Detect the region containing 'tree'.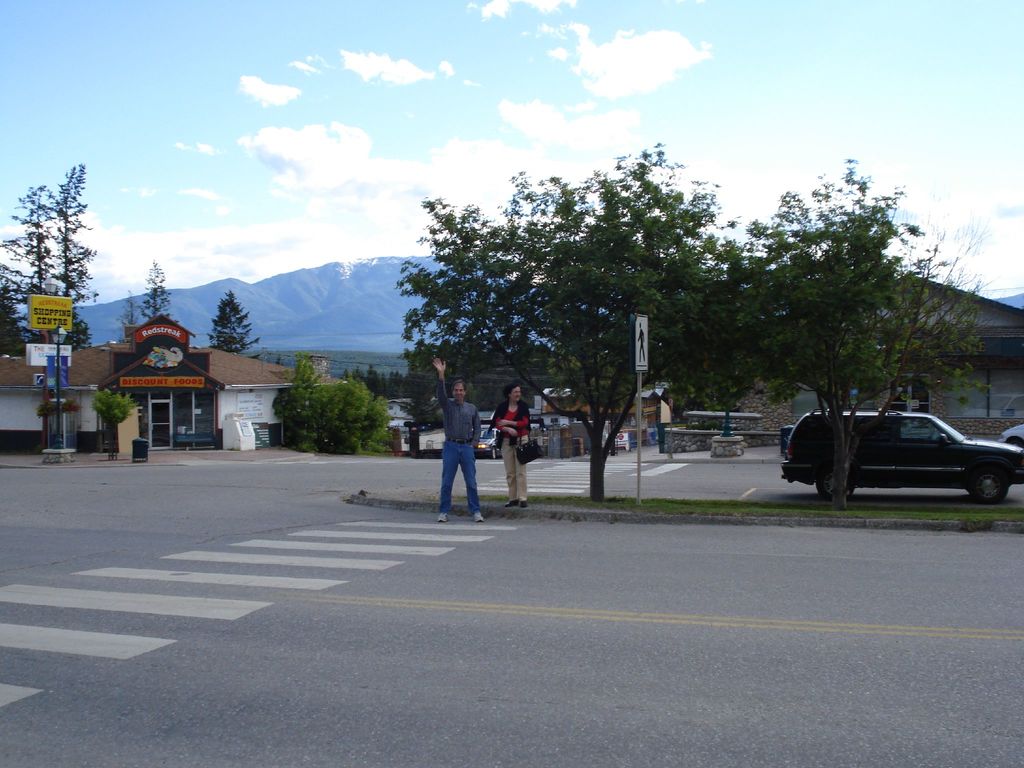
207:288:268:362.
